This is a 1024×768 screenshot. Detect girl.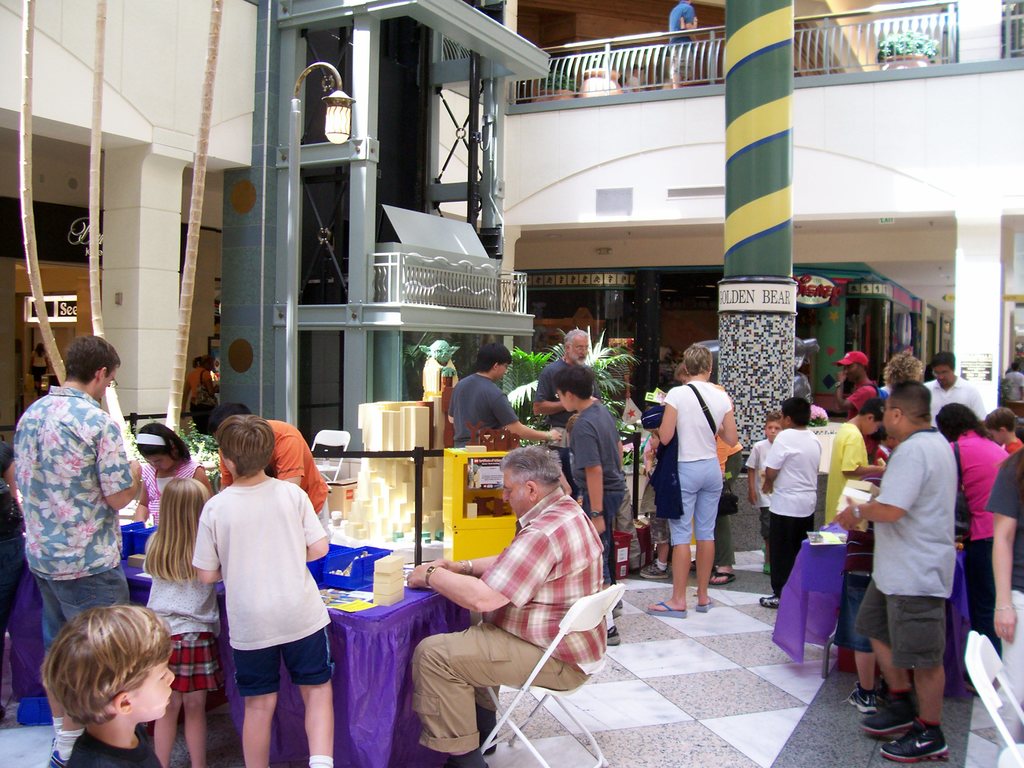
locate(146, 477, 213, 767).
